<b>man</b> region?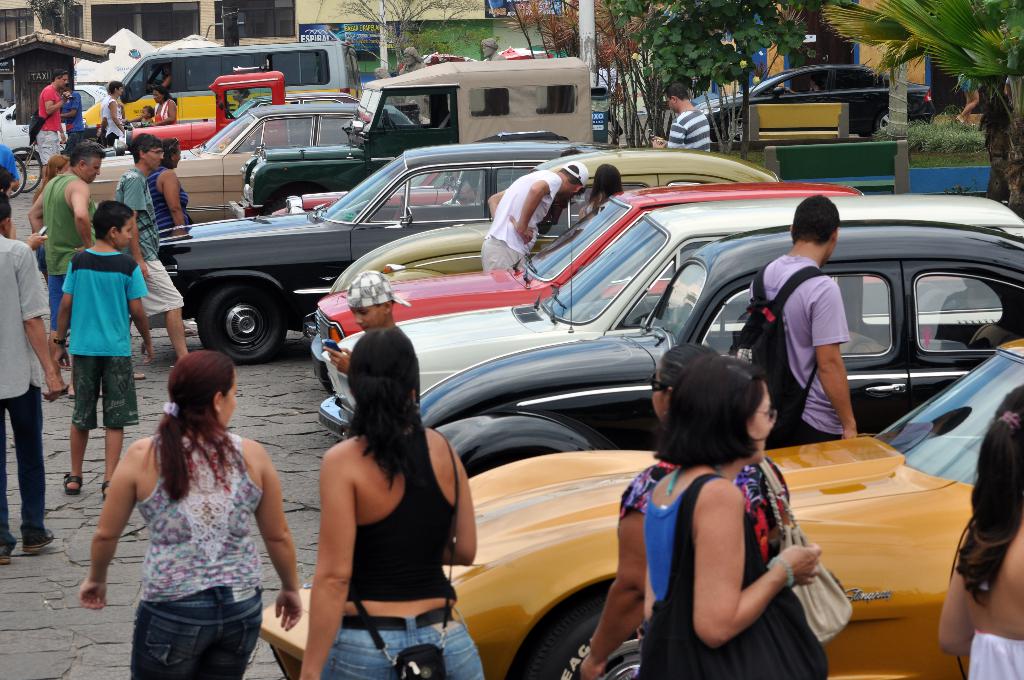
l=756, t=206, r=881, b=454
